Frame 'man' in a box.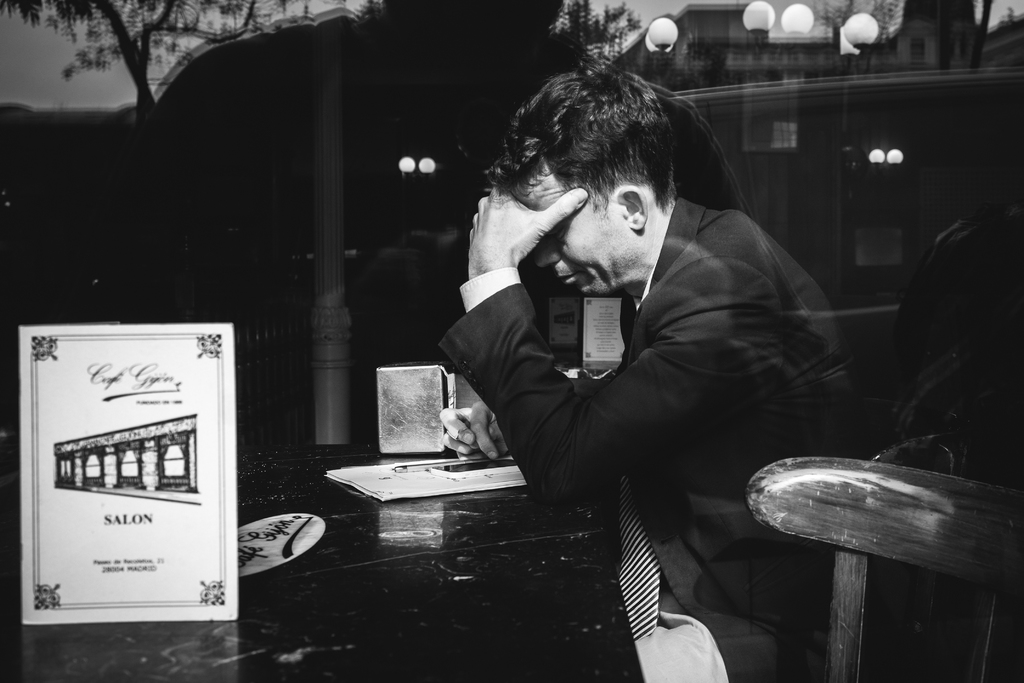
left=416, top=68, right=860, bottom=613.
